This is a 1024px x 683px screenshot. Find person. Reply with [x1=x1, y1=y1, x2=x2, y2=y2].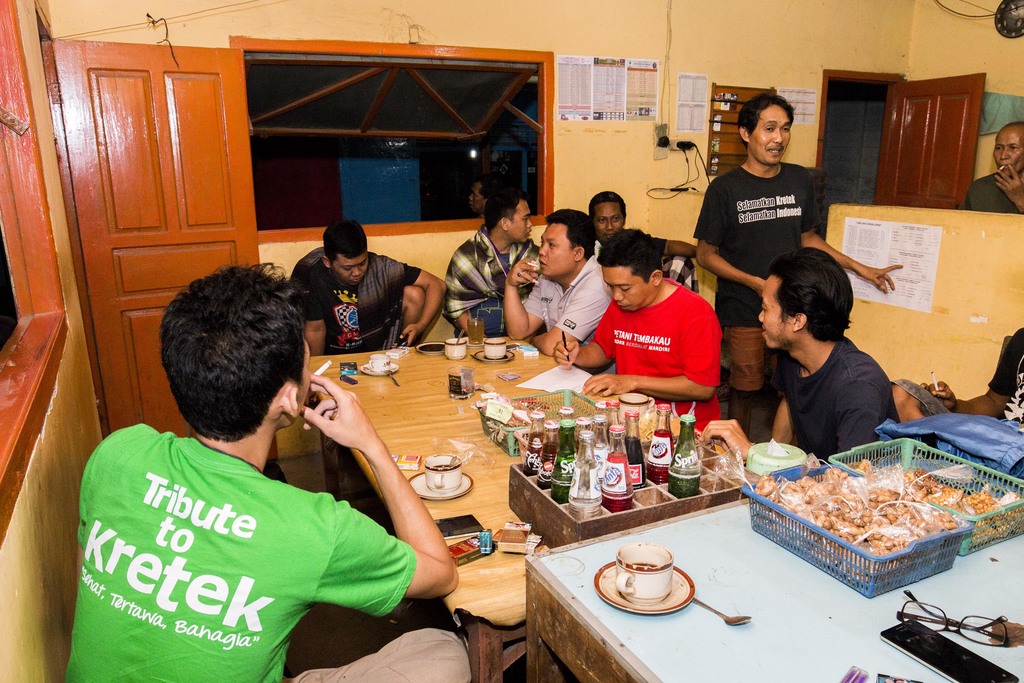
[x1=705, y1=247, x2=900, y2=468].
